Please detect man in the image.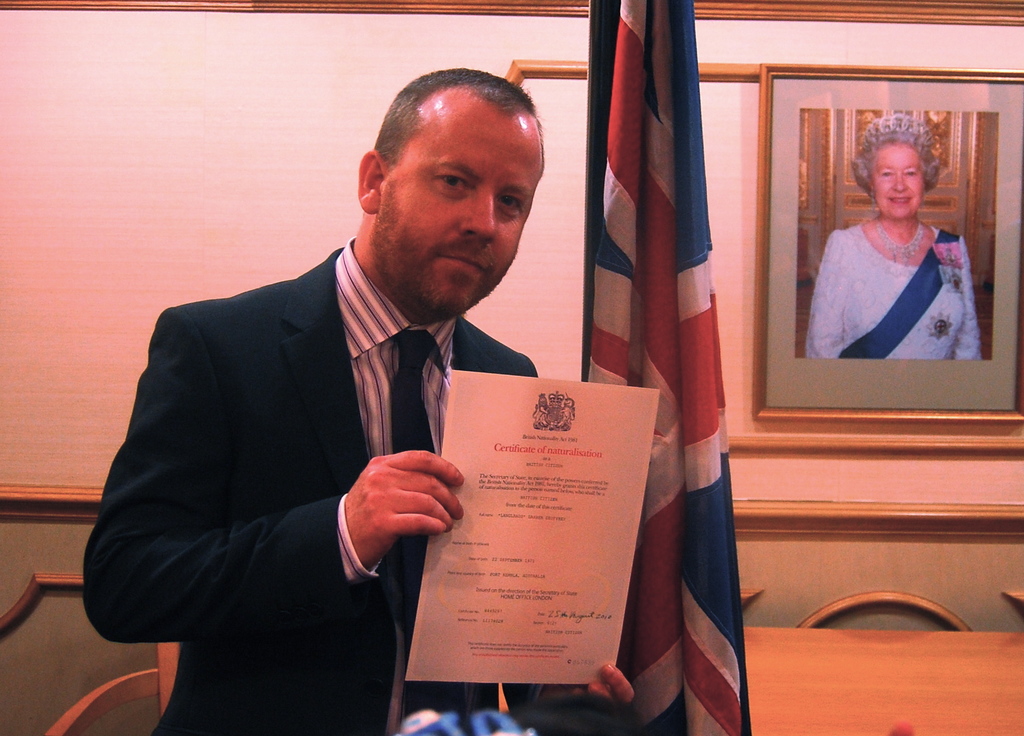
[left=119, top=83, right=643, bottom=729].
